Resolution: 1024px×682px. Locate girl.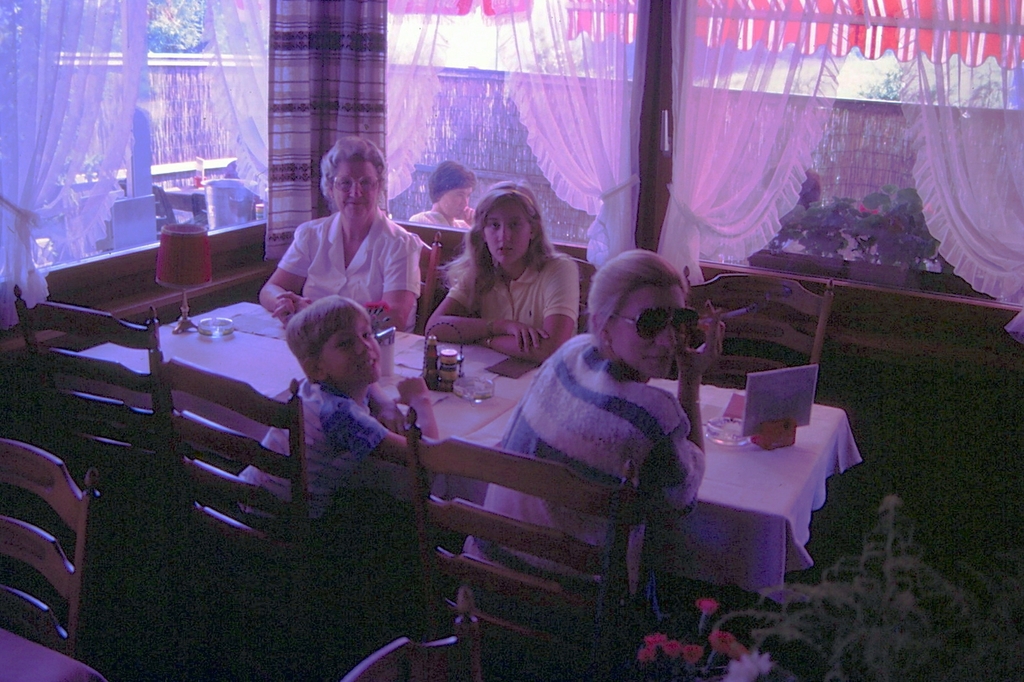
box=[421, 168, 579, 369].
